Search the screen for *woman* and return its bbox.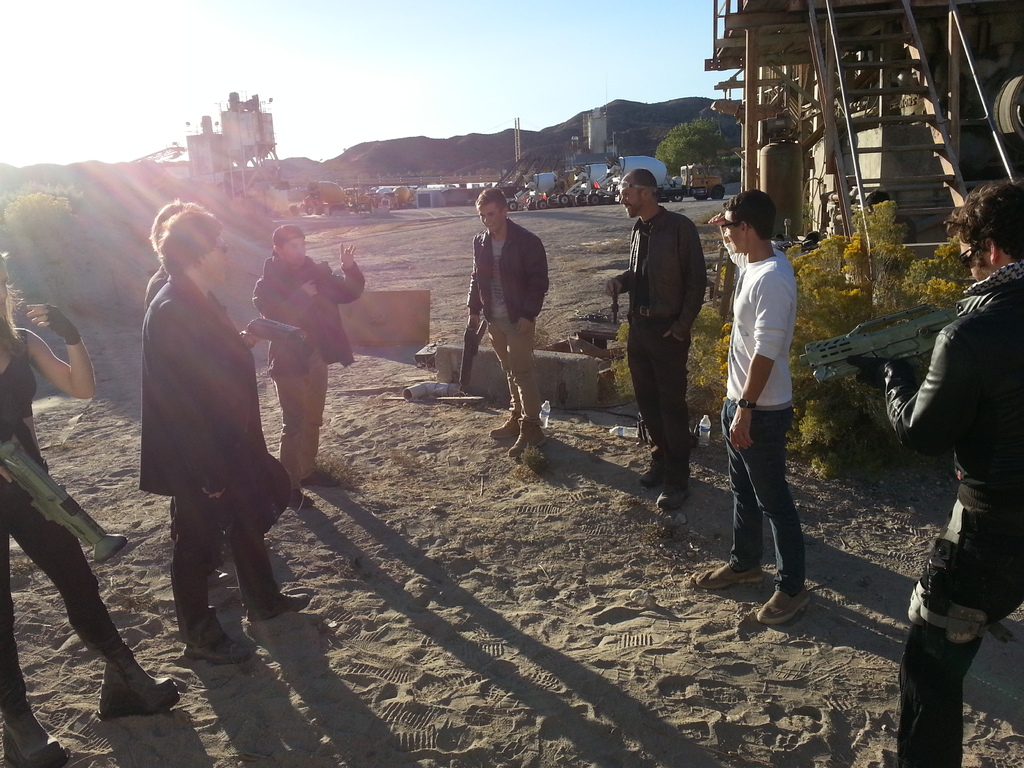
Found: (left=0, top=250, right=181, bottom=767).
